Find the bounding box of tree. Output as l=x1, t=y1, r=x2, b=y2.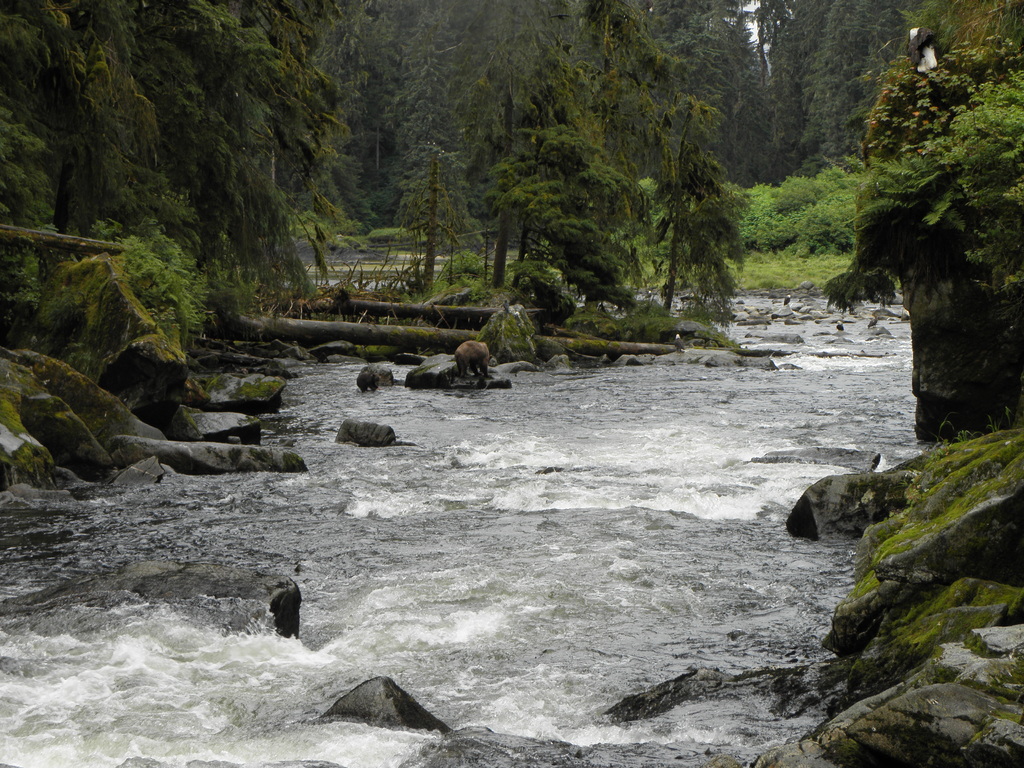
l=634, t=85, r=748, b=335.
